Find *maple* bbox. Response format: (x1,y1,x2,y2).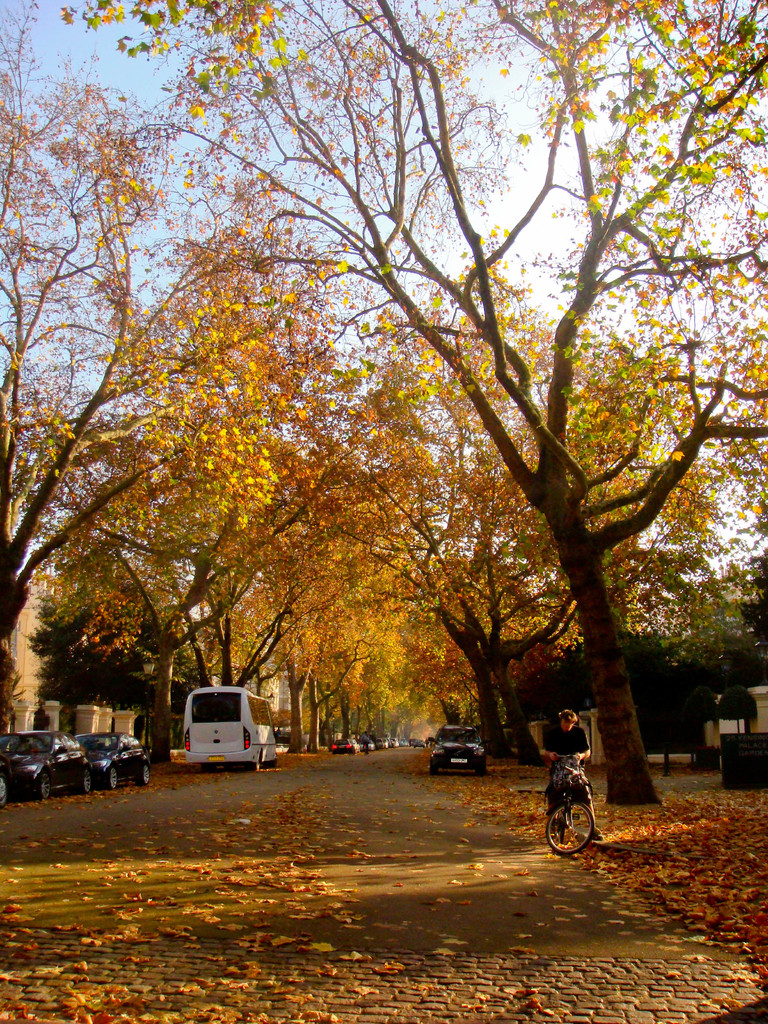
(312,541,394,762).
